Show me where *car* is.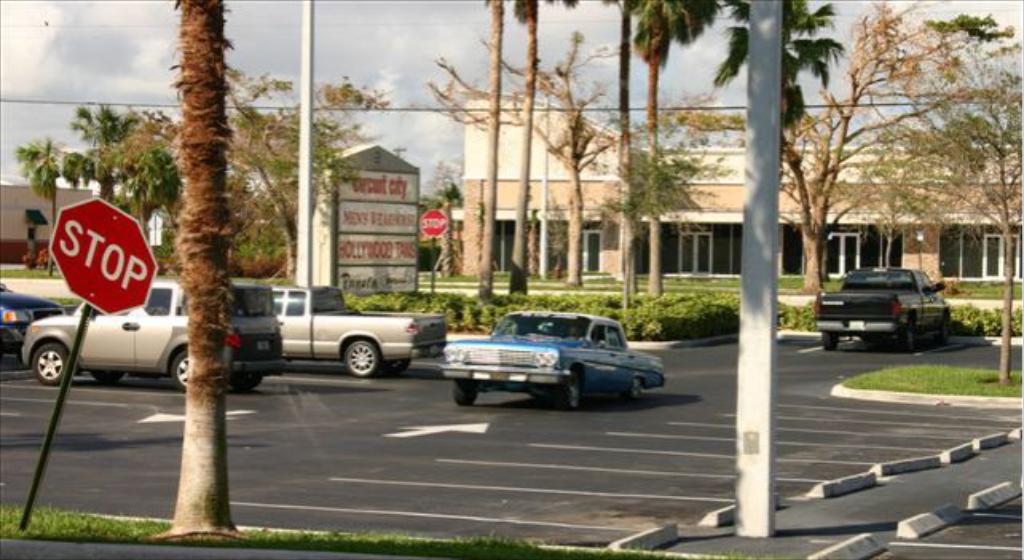
*car* is at region(19, 281, 289, 391).
